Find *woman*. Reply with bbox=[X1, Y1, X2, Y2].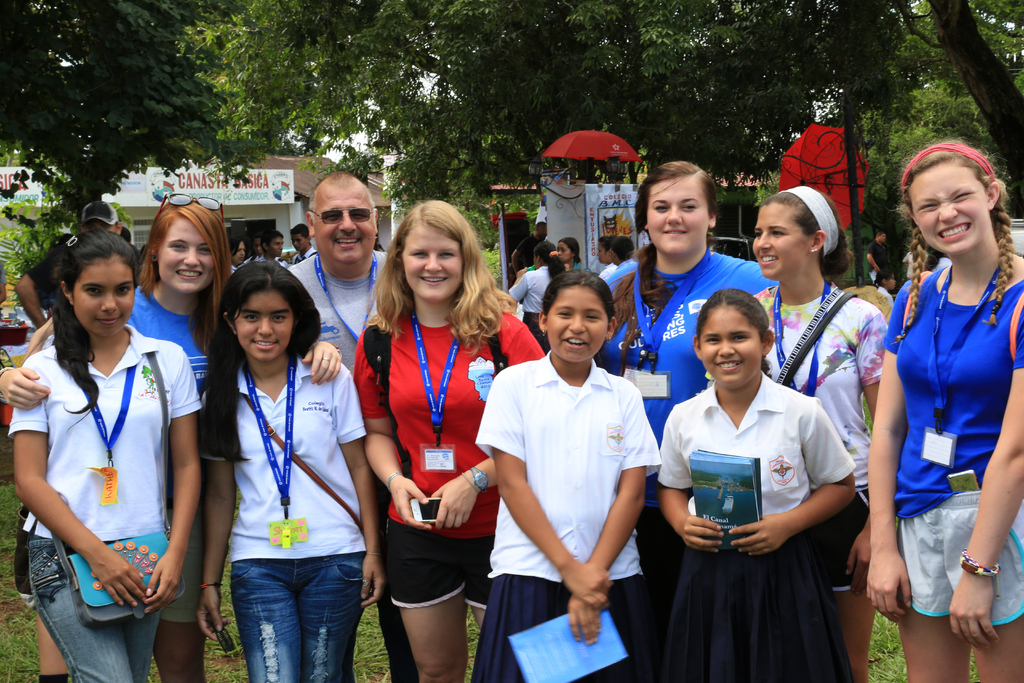
bbox=[607, 239, 646, 297].
